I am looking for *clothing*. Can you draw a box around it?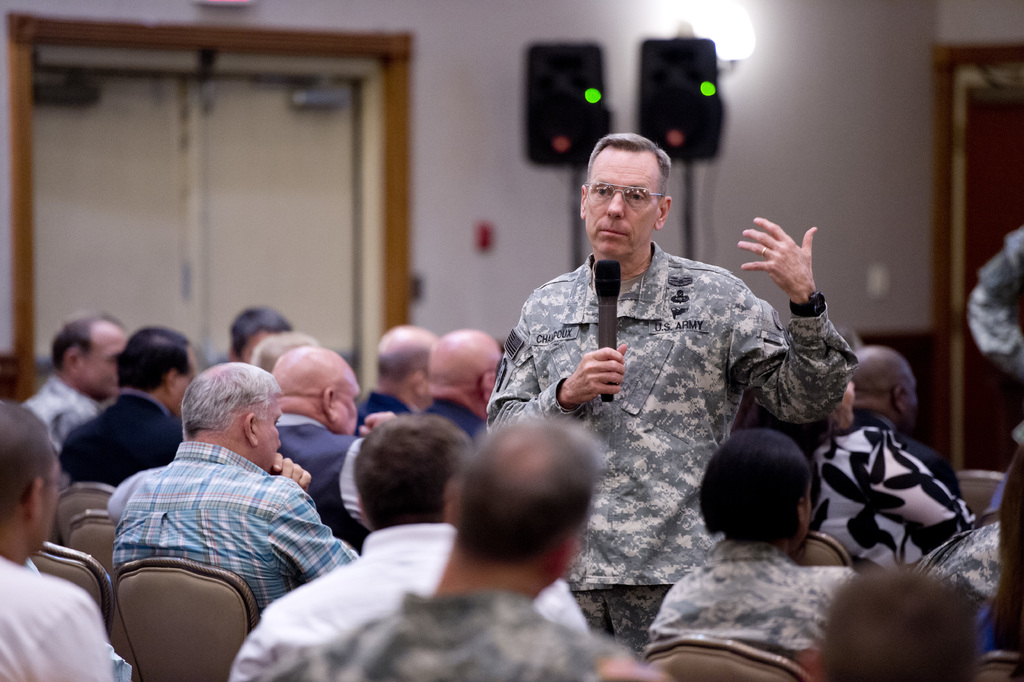
Sure, the bounding box is detection(494, 253, 846, 645).
